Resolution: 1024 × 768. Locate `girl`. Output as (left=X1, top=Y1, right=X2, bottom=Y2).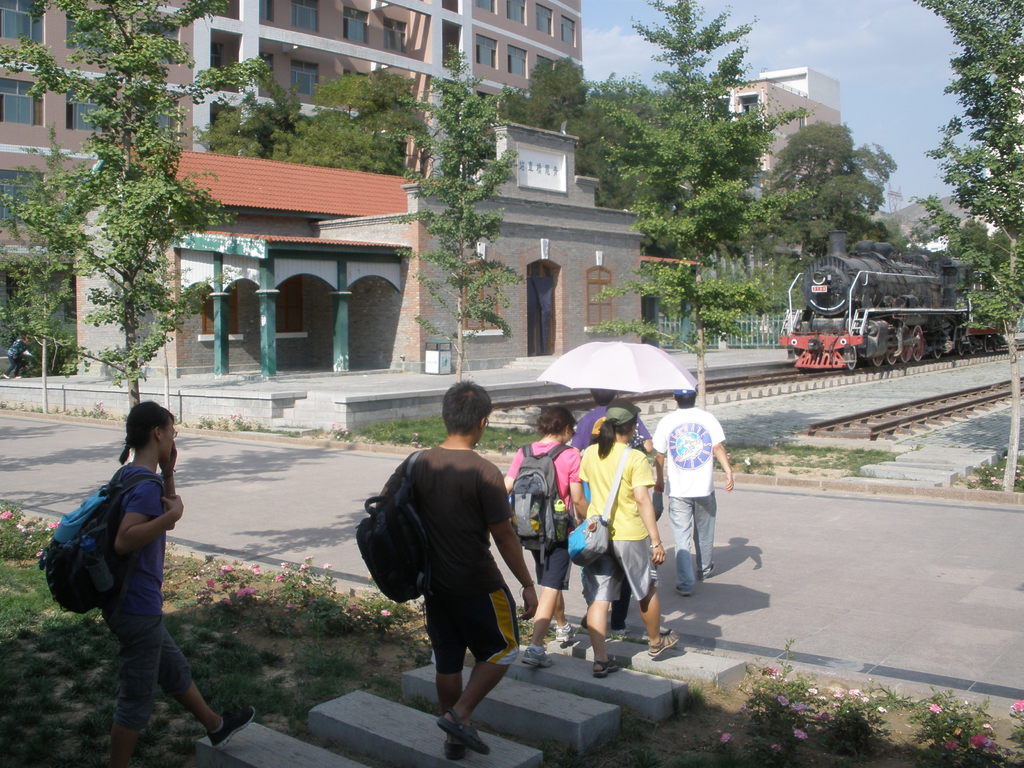
(left=498, top=408, right=575, bottom=674).
